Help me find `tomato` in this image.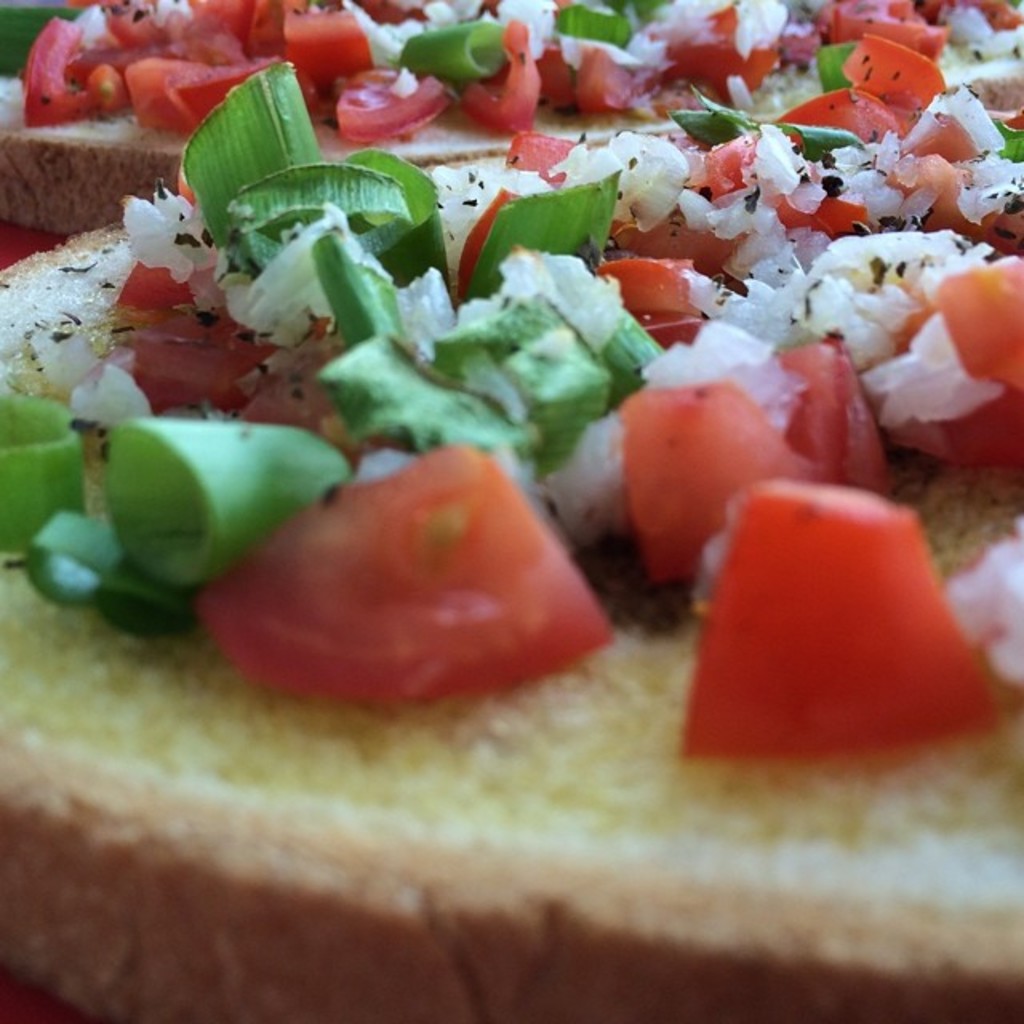
Found it: (22,18,107,126).
